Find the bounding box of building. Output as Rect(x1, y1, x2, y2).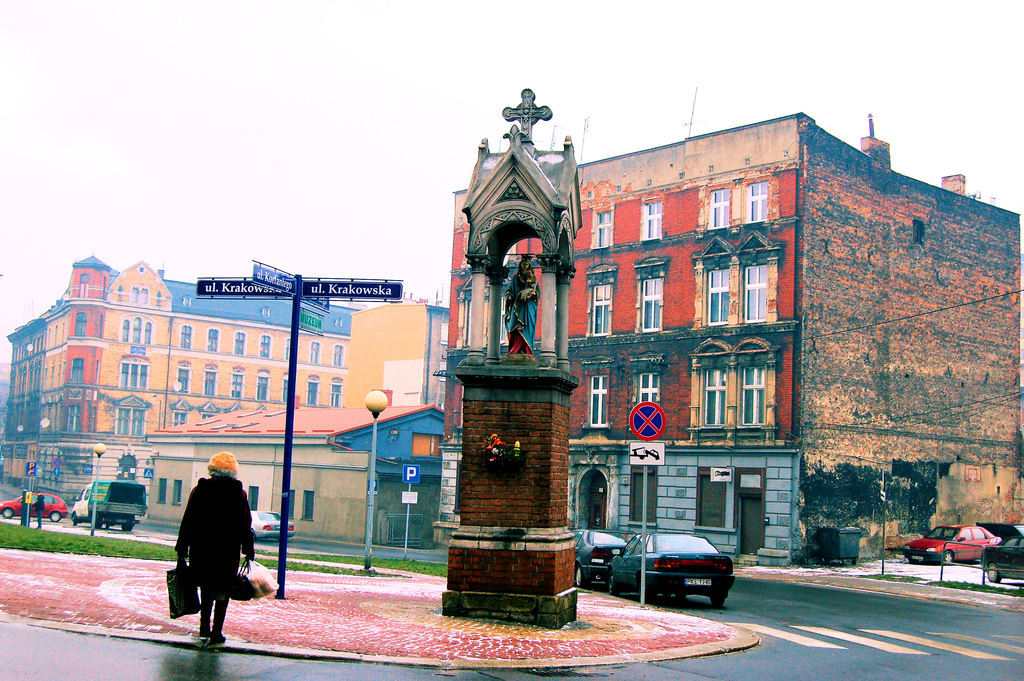
Rect(345, 299, 451, 407).
